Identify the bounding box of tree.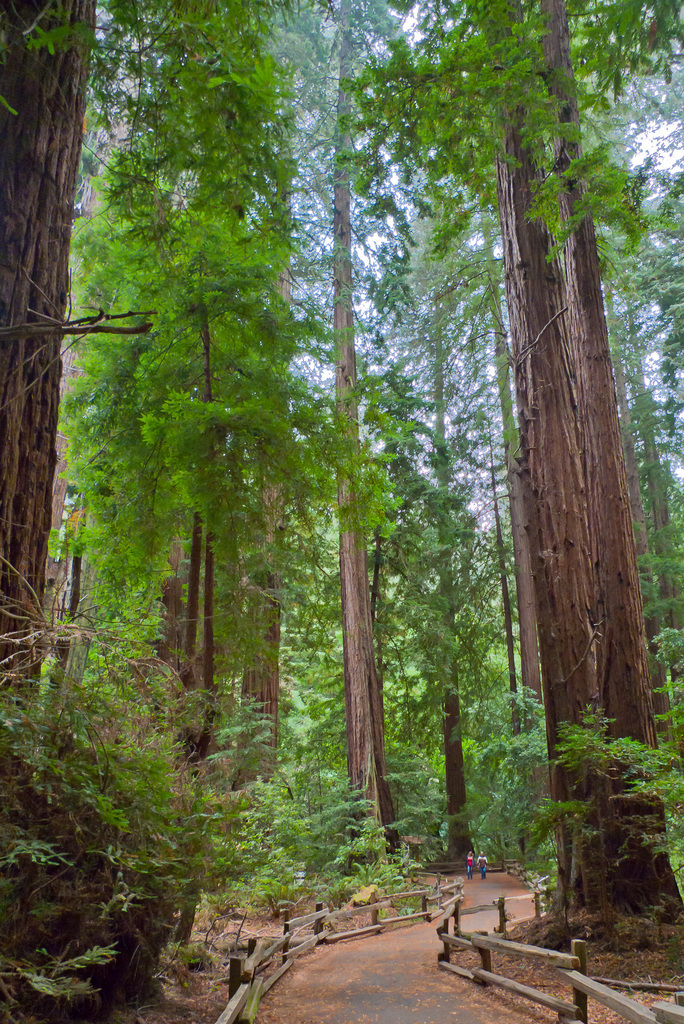
box=[268, 0, 429, 886].
